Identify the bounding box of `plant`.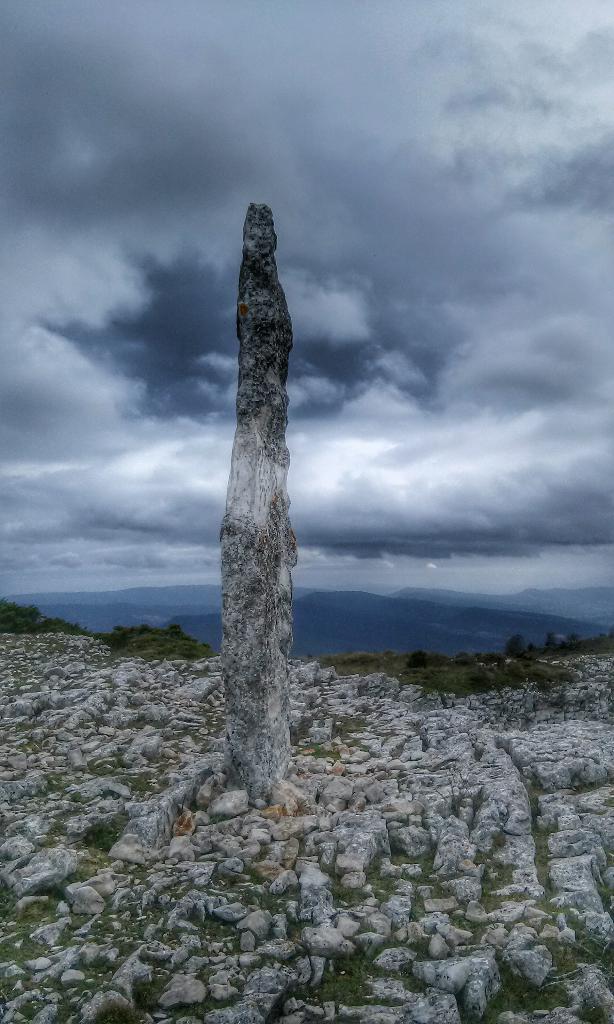
{"left": 280, "top": 707, "right": 368, "bottom": 753}.
